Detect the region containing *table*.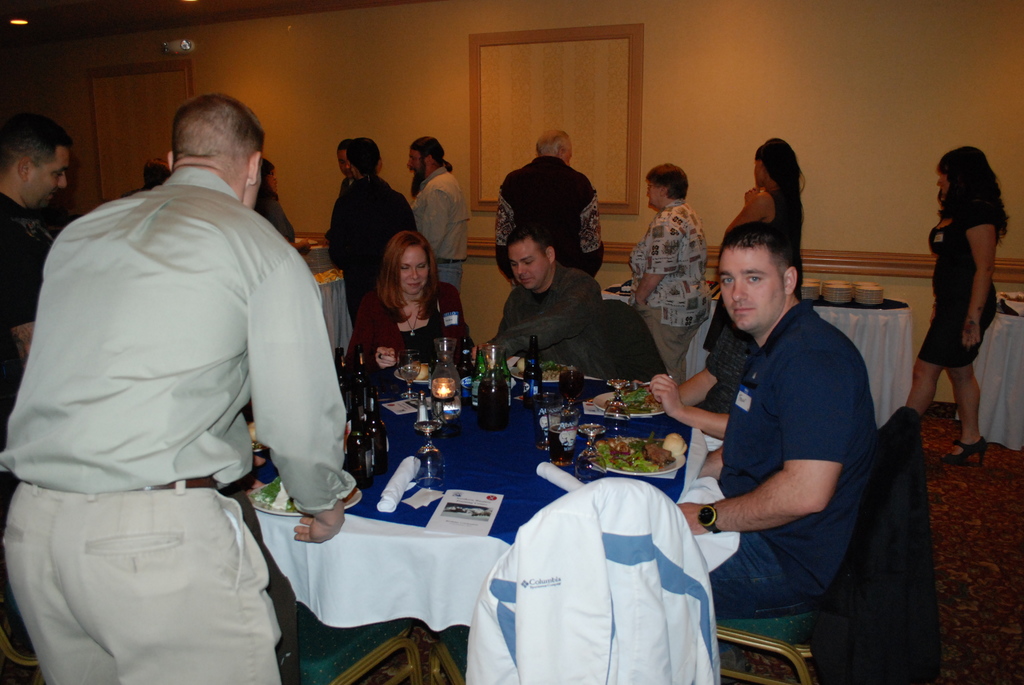
bbox=(240, 372, 708, 684).
